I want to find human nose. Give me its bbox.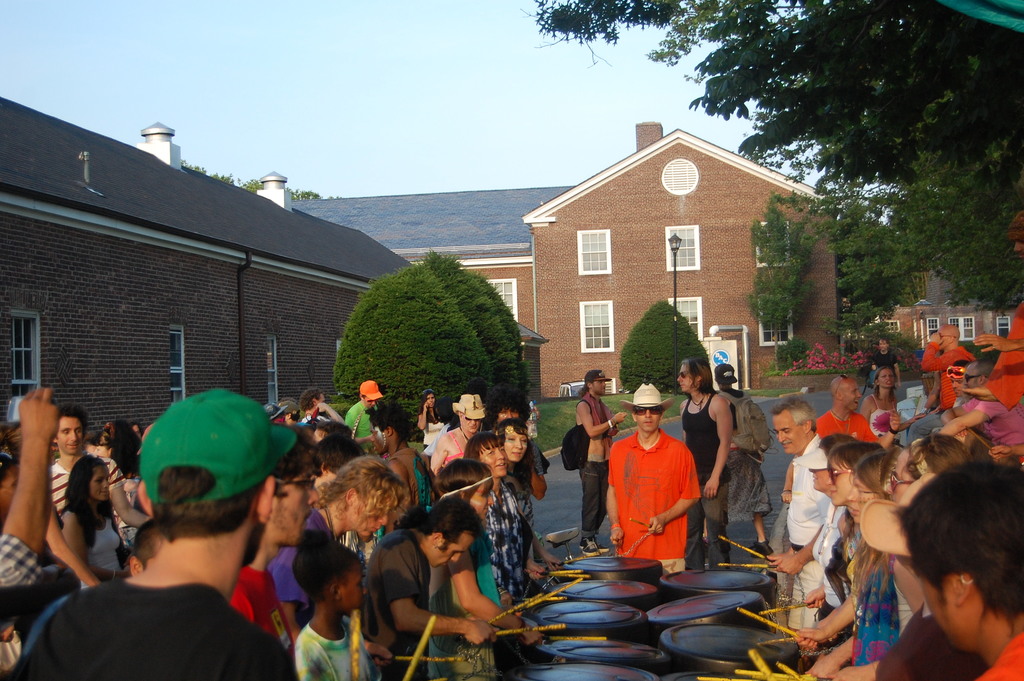
locate(378, 513, 387, 525).
